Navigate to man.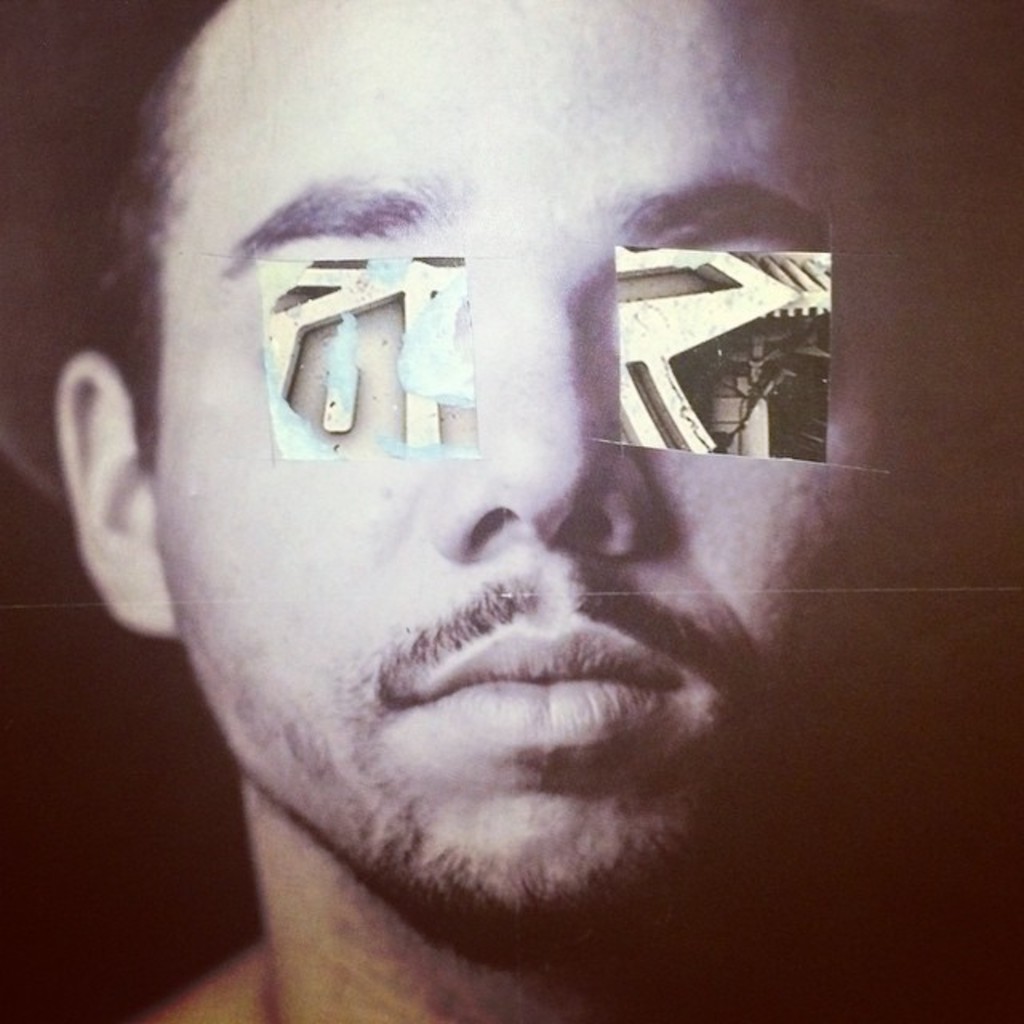
Navigation target: bbox=[0, 34, 1010, 1023].
